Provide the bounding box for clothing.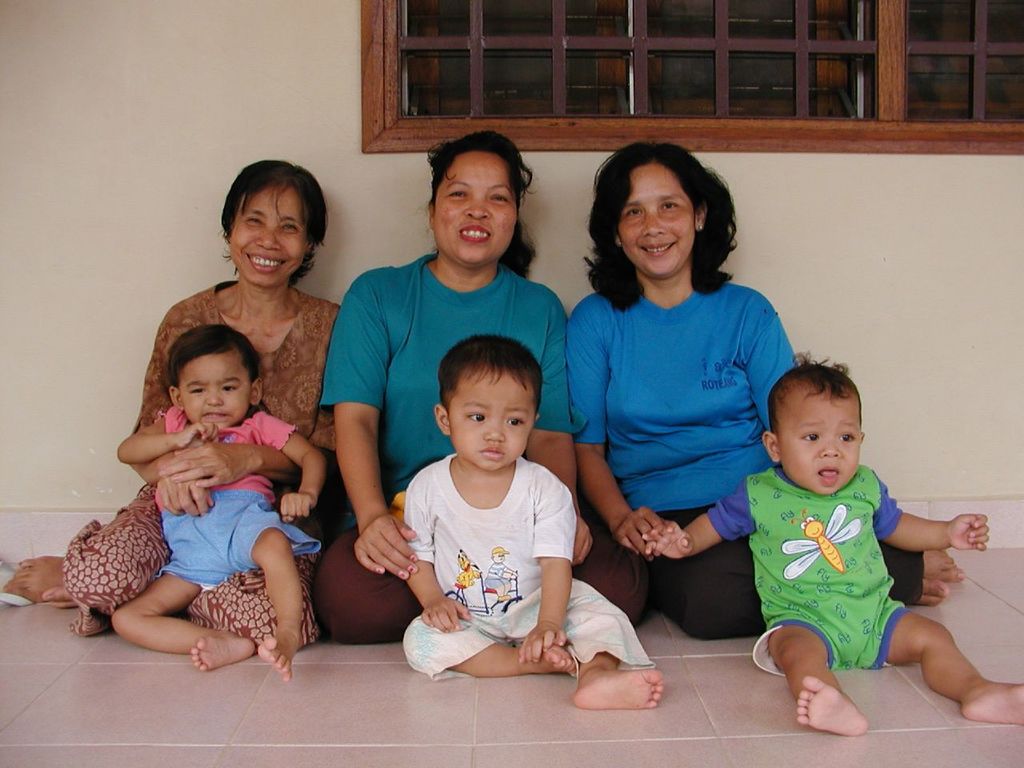
box(151, 409, 322, 613).
